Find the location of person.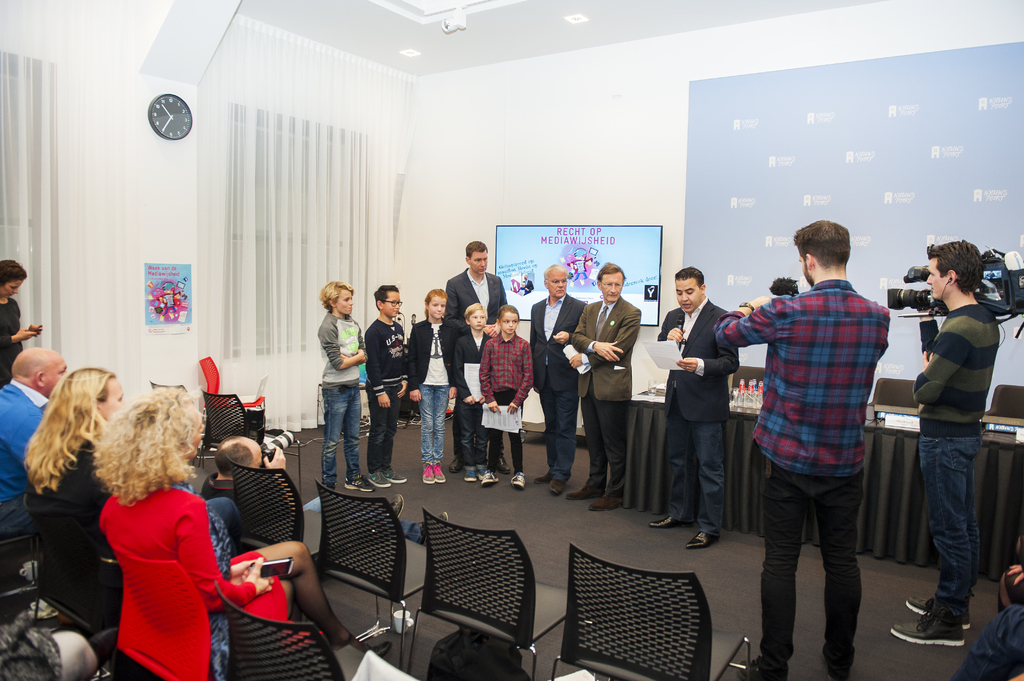
Location: locate(448, 300, 490, 486).
